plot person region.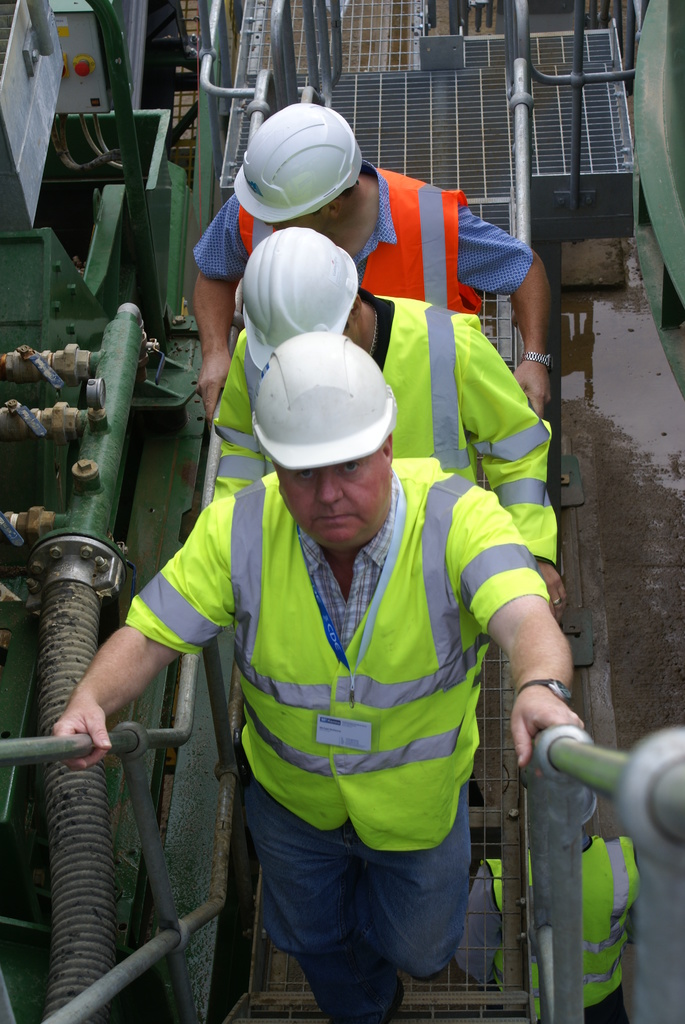
Plotted at (213, 228, 569, 627).
